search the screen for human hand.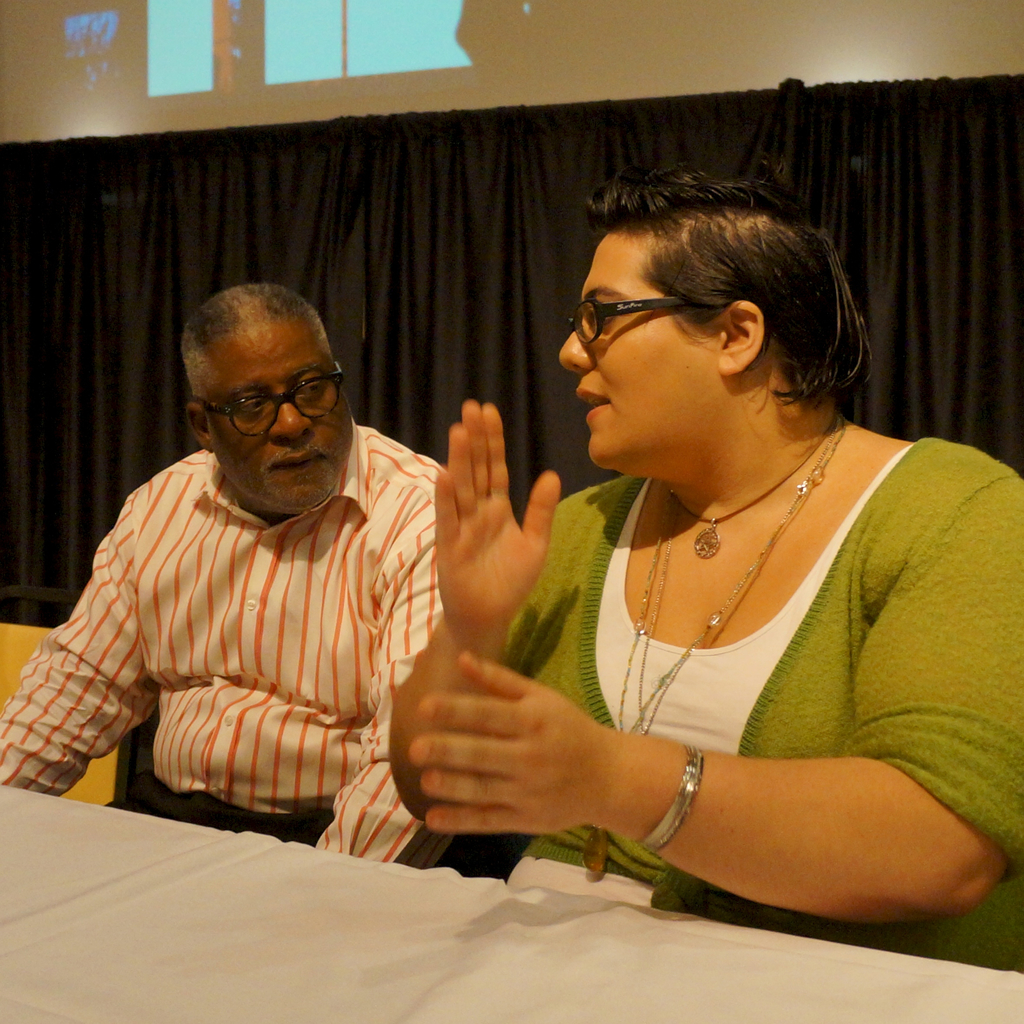
Found at box=[382, 644, 685, 840].
